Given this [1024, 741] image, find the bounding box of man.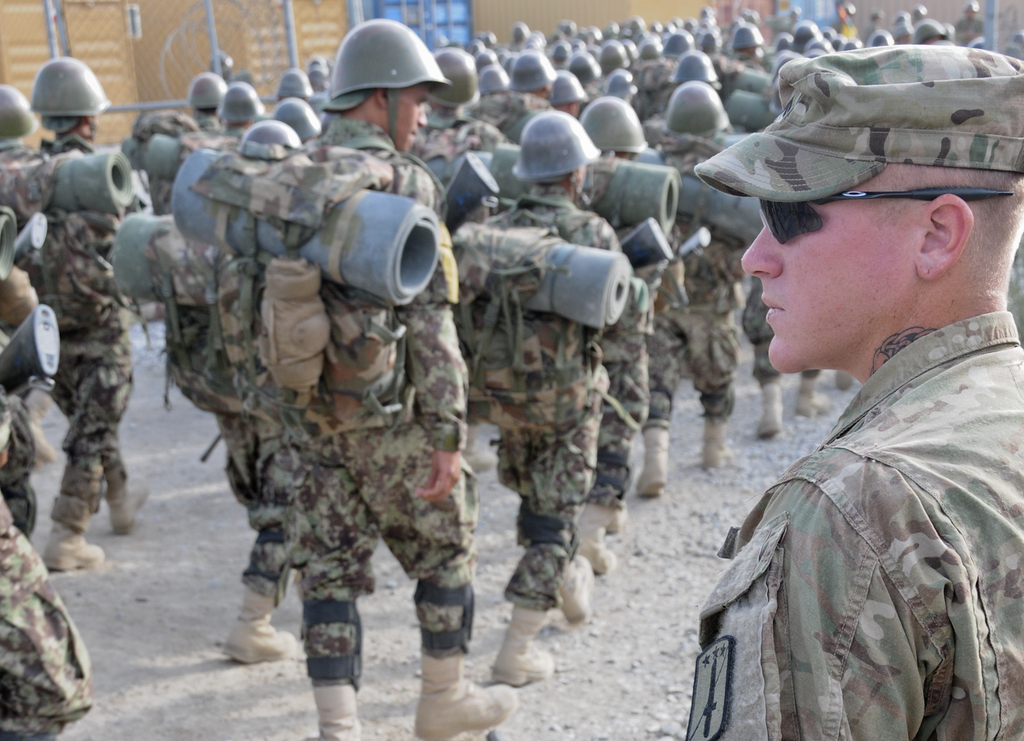
0/83/56/497.
